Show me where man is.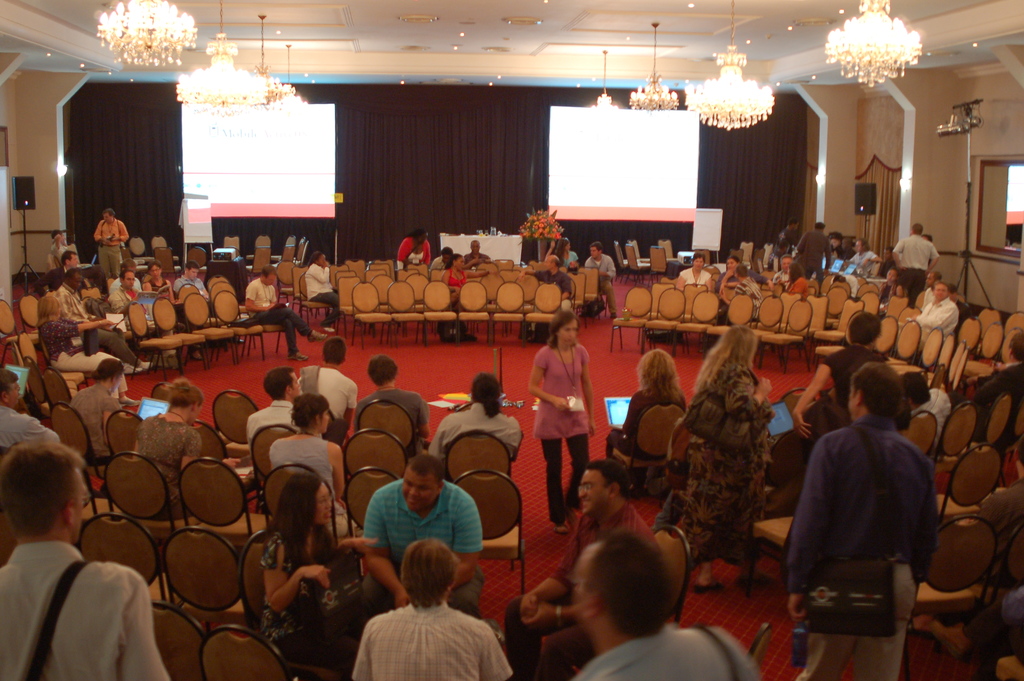
man is at 0 373 63 455.
